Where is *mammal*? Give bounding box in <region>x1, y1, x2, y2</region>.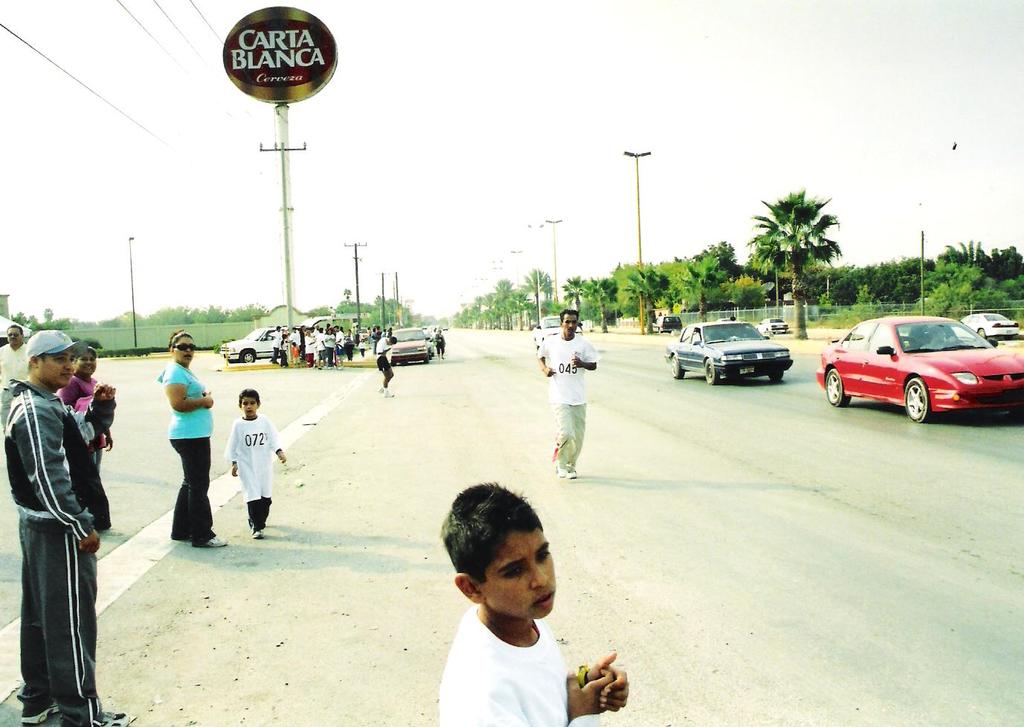
<region>230, 389, 285, 539</region>.
